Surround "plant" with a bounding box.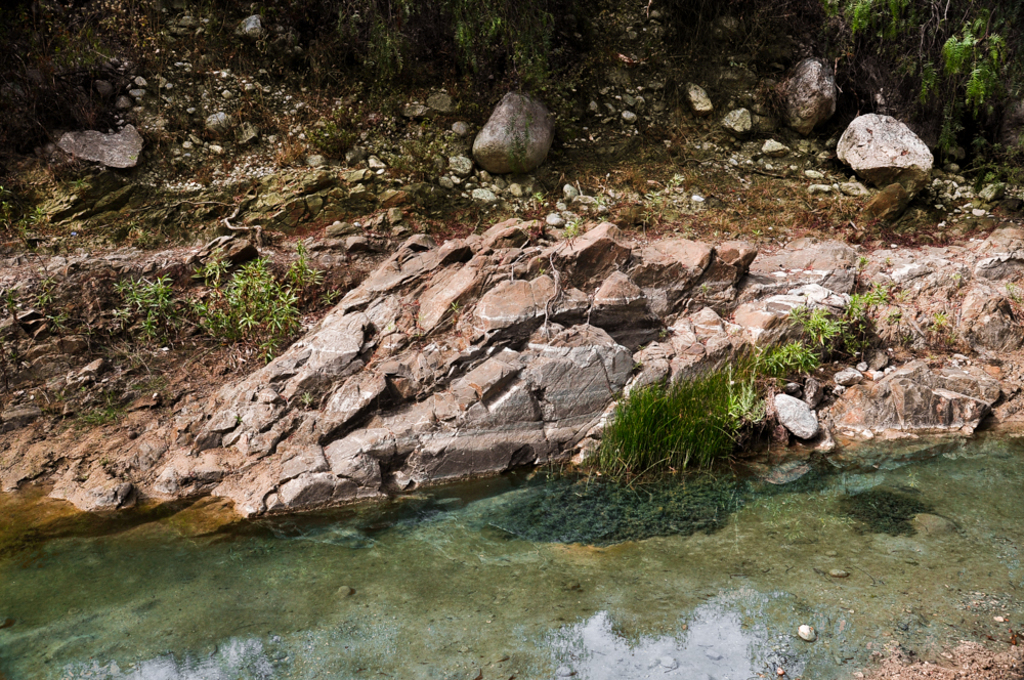
{"x1": 937, "y1": 0, "x2": 1019, "y2": 185}.
